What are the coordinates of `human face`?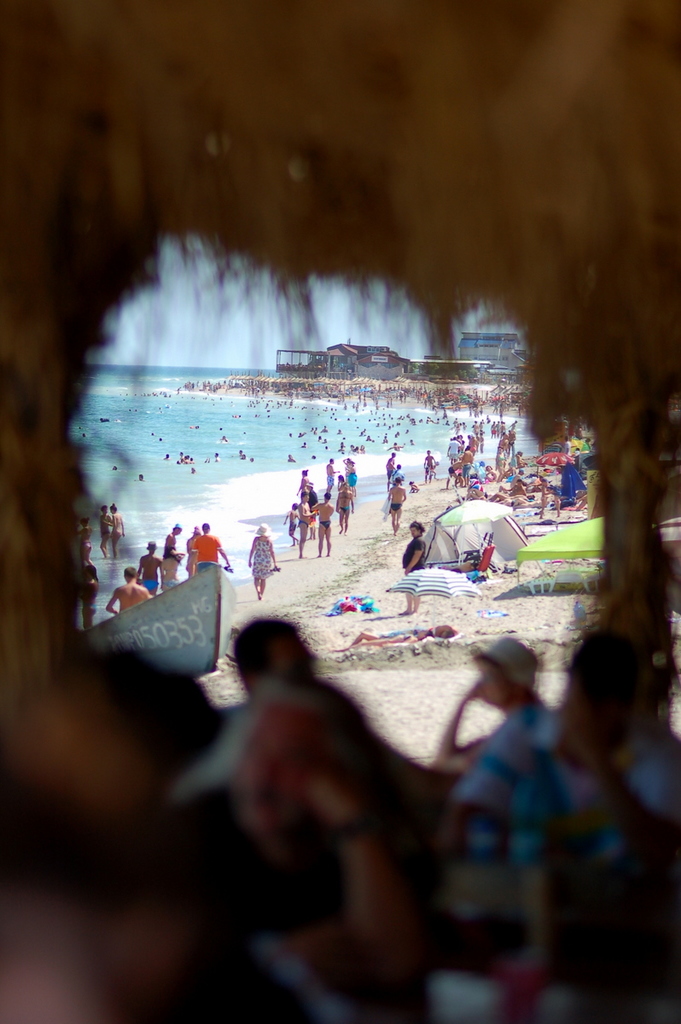
detection(476, 667, 506, 706).
